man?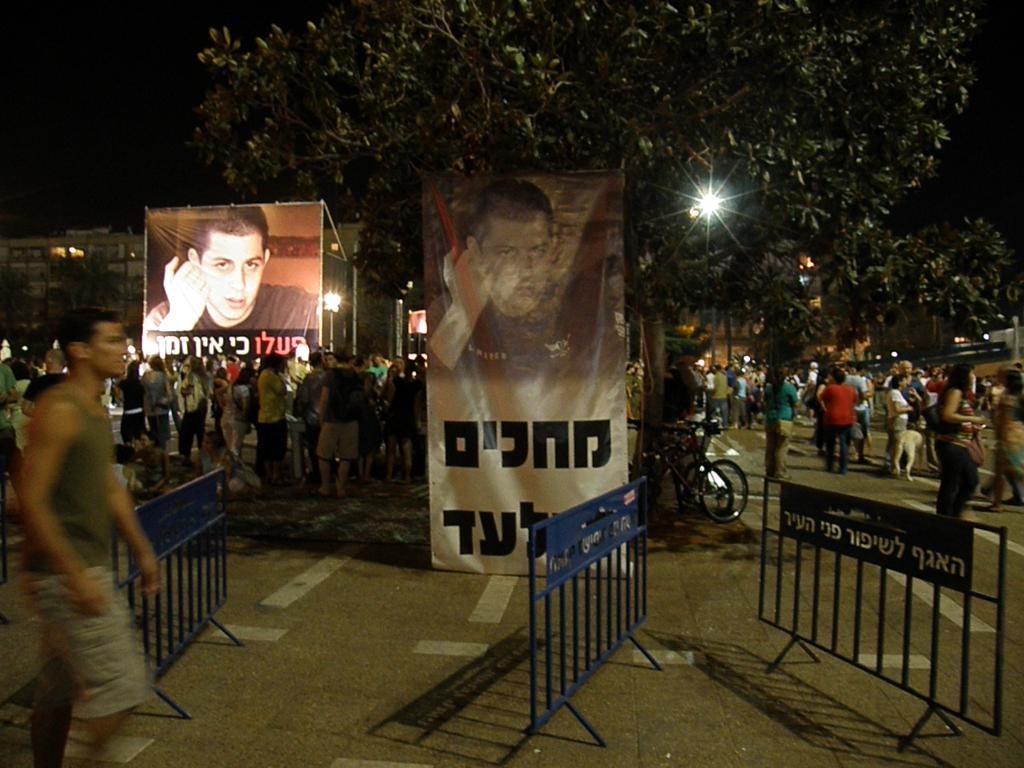
BBox(133, 202, 321, 343)
